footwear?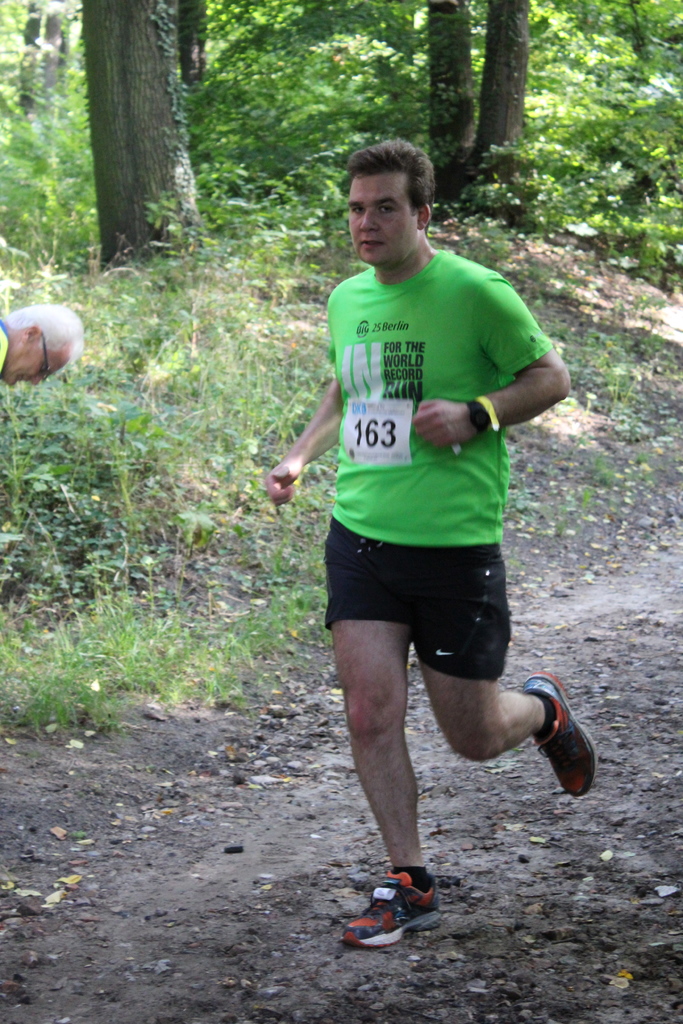
(525,673,597,799)
